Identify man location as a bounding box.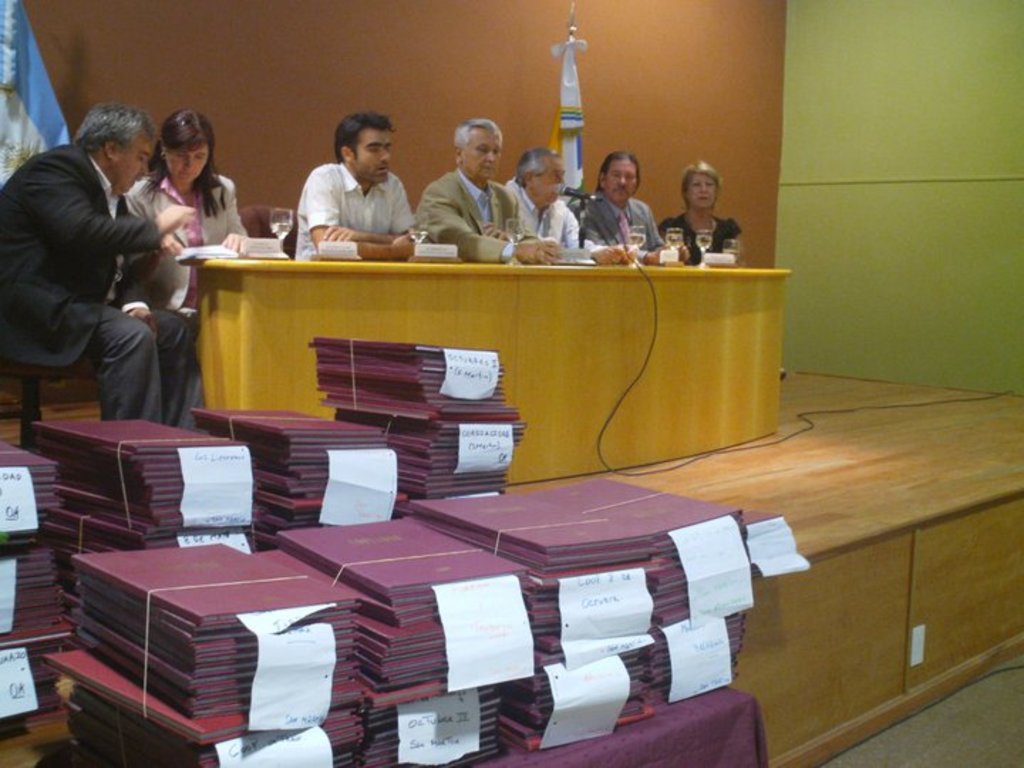
x1=580 y1=148 x2=704 y2=267.
